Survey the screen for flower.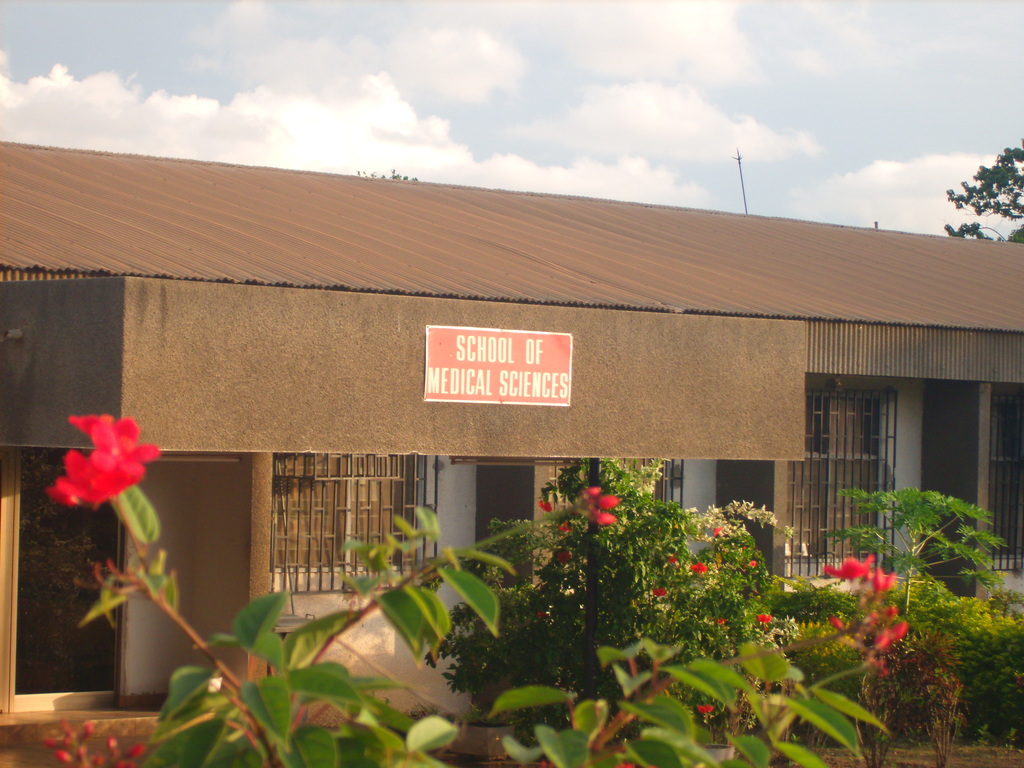
Survey found: bbox(819, 550, 877, 582).
